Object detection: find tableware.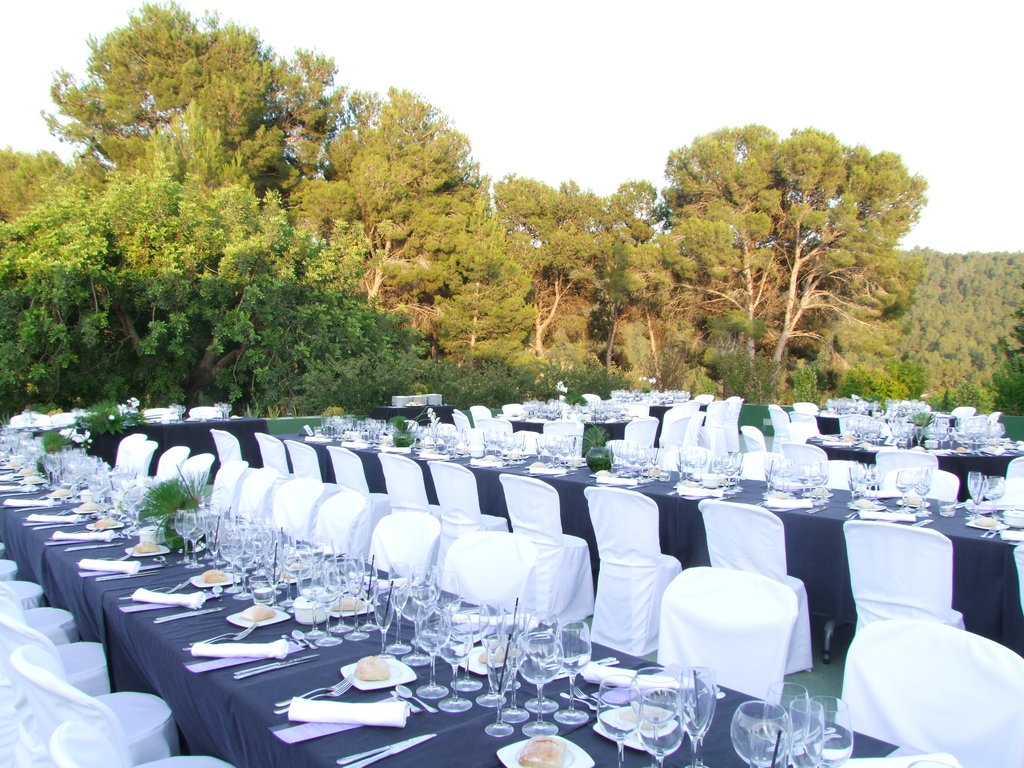
bbox=(572, 684, 606, 708).
